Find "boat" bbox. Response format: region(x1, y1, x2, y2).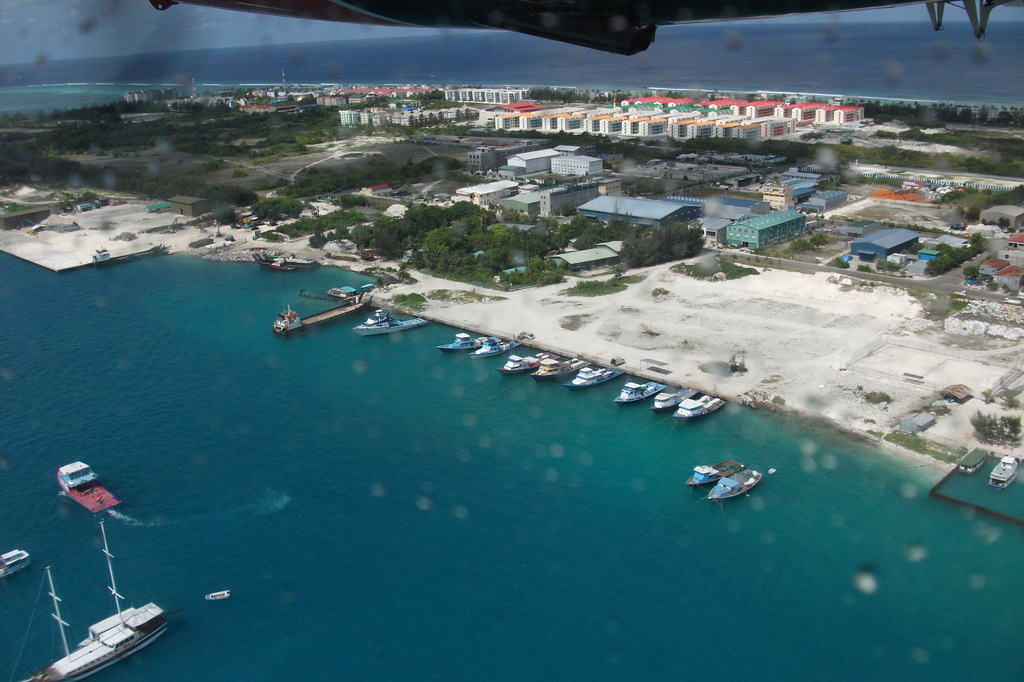
region(650, 381, 689, 413).
